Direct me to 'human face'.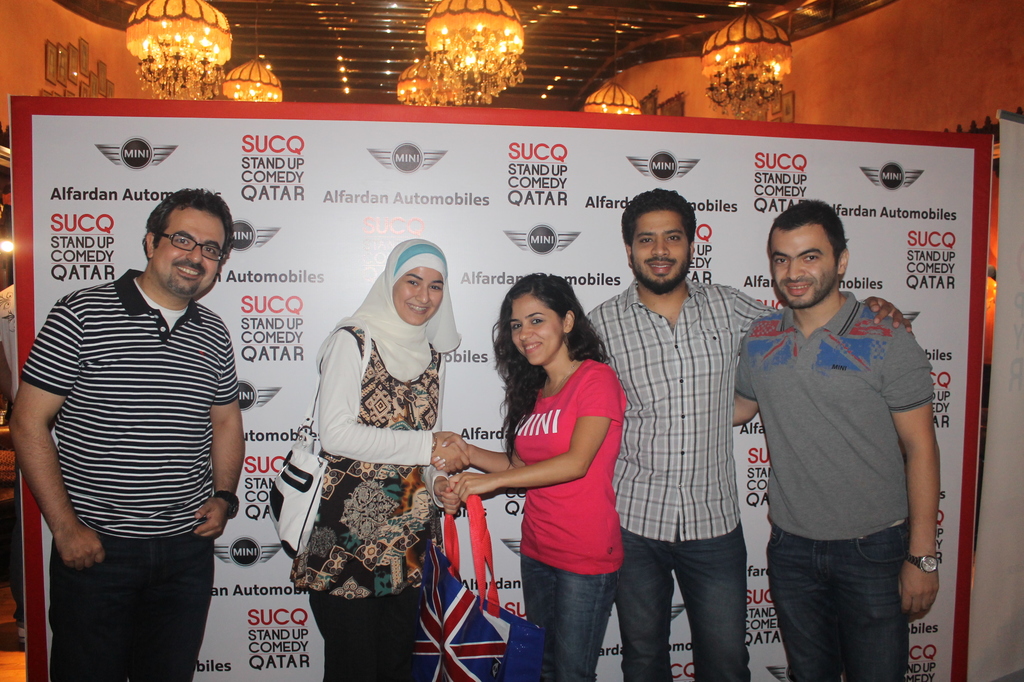
Direction: x1=630, y1=213, x2=691, y2=291.
